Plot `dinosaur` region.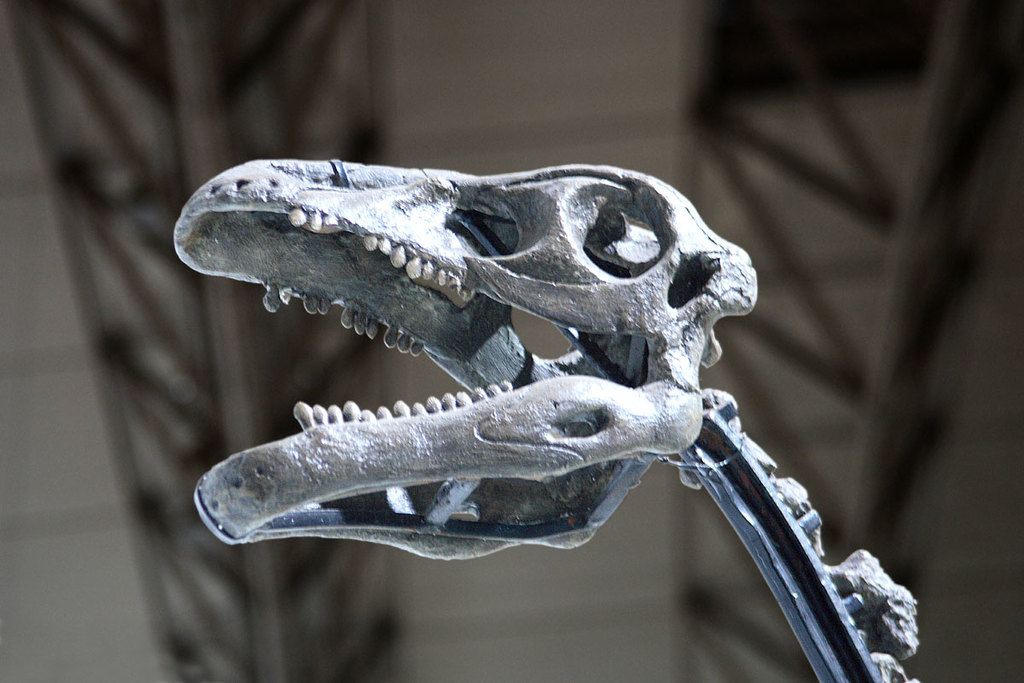
Plotted at <region>173, 159, 930, 682</region>.
